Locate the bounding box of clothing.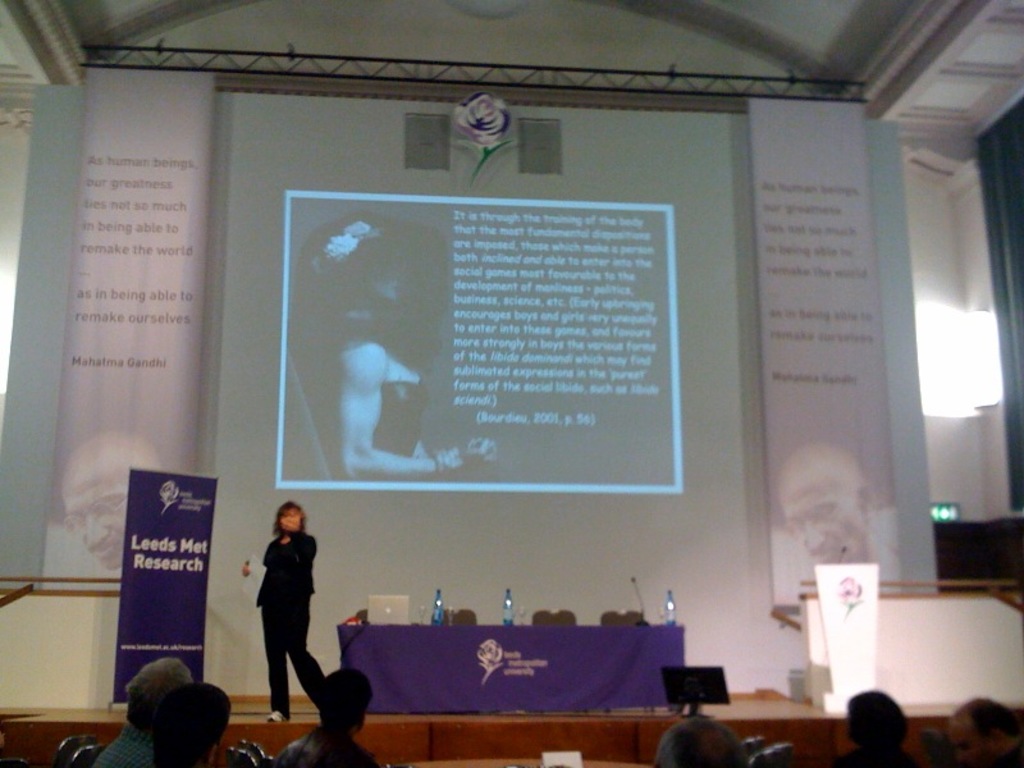
Bounding box: bbox=[367, 372, 429, 458].
